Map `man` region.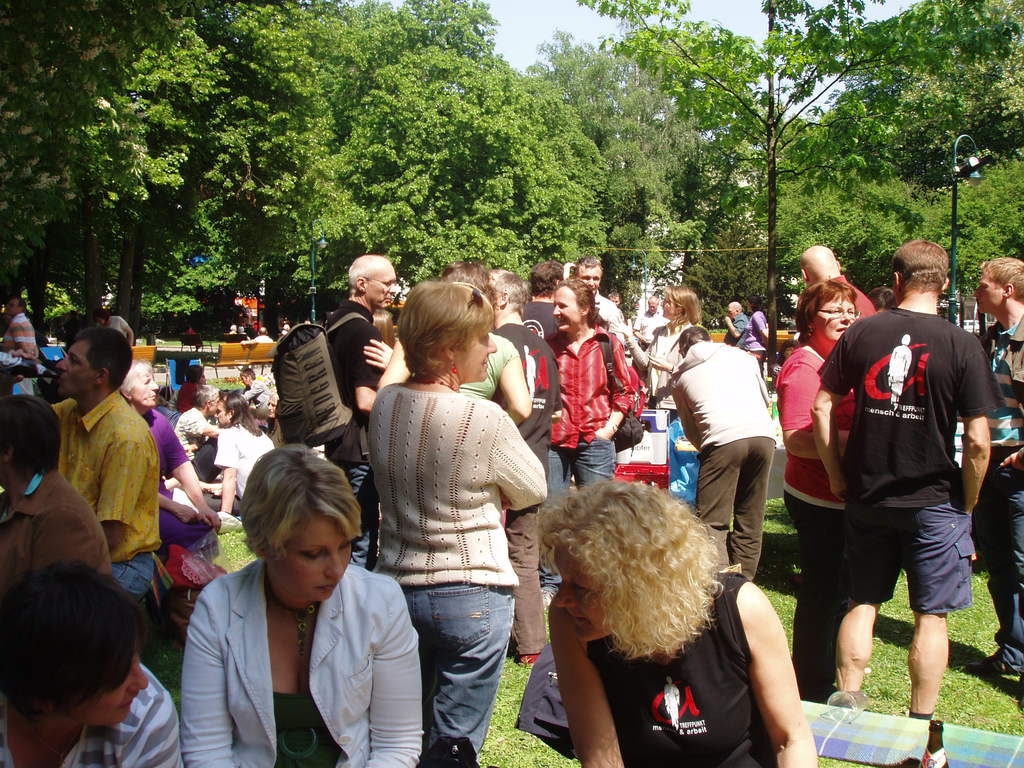
Mapped to 521, 260, 567, 340.
